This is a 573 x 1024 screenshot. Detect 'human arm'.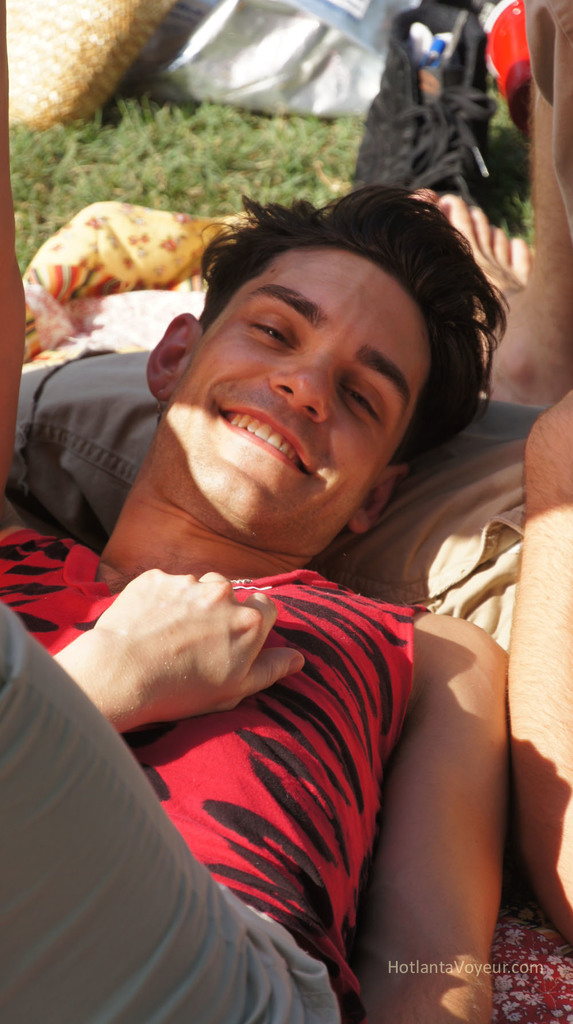
bbox=(44, 570, 306, 743).
